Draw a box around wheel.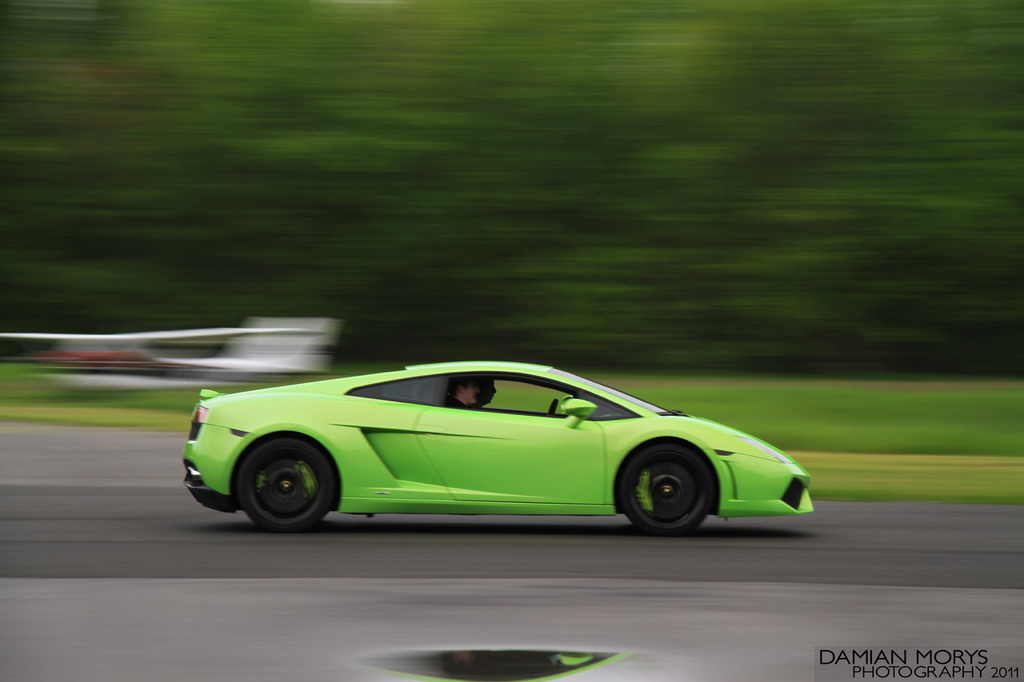
pyautogui.locateOnScreen(240, 436, 334, 533).
